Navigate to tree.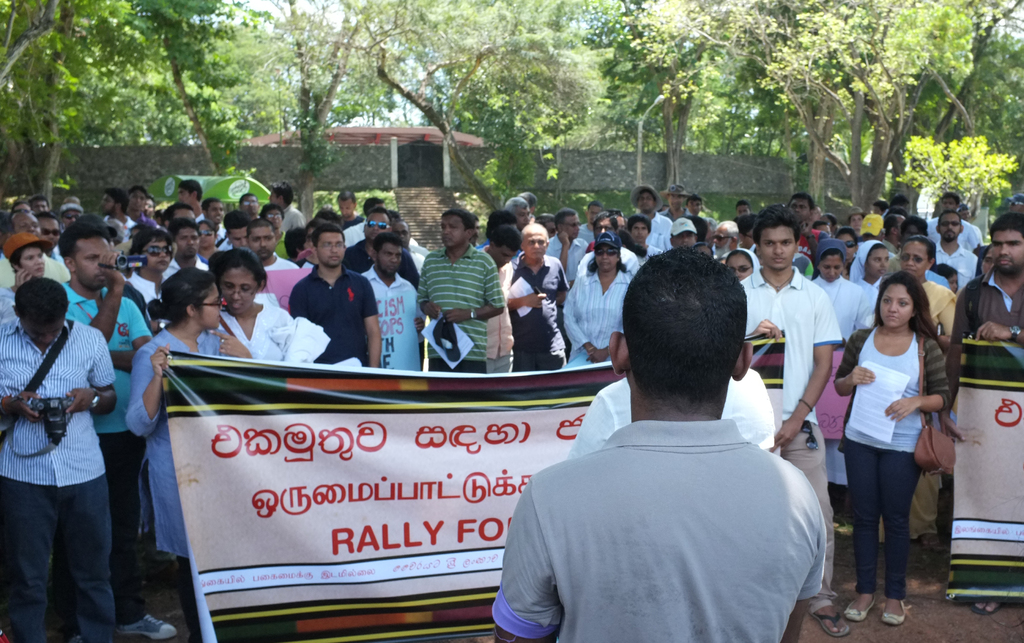
Navigation target: (x1=586, y1=0, x2=673, y2=200).
